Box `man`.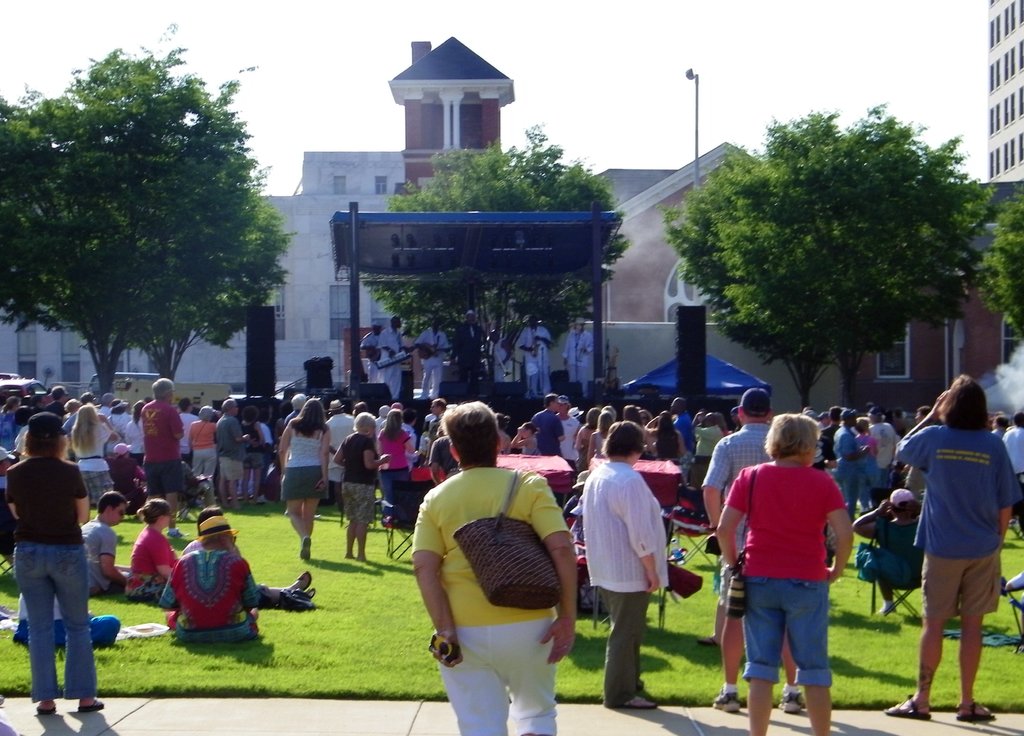
x1=359 y1=317 x2=388 y2=395.
